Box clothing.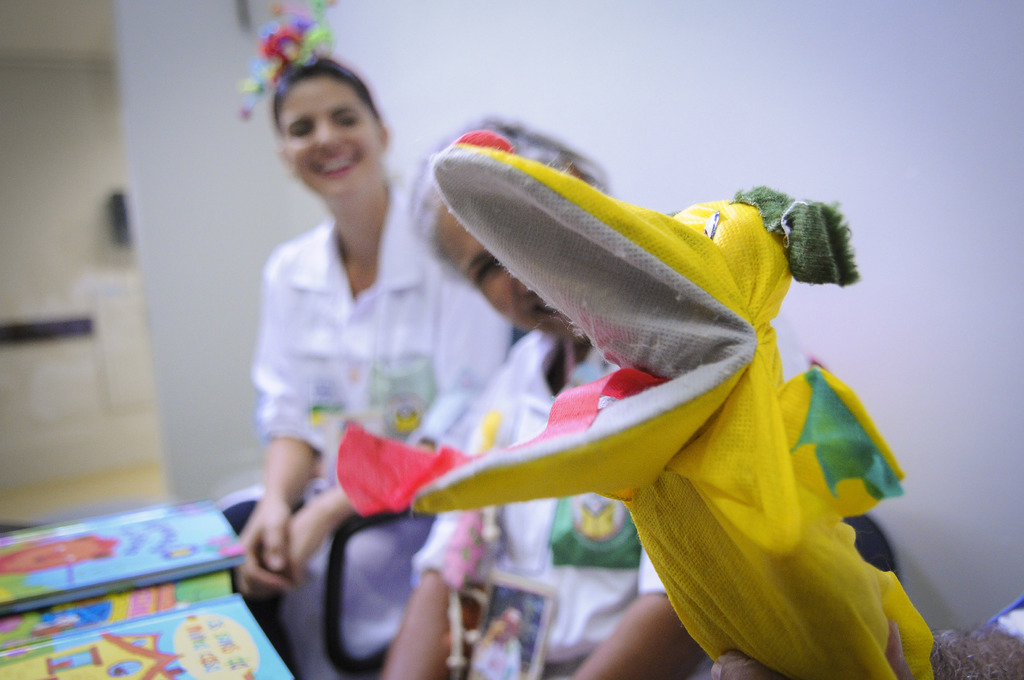
(252,190,516,679).
